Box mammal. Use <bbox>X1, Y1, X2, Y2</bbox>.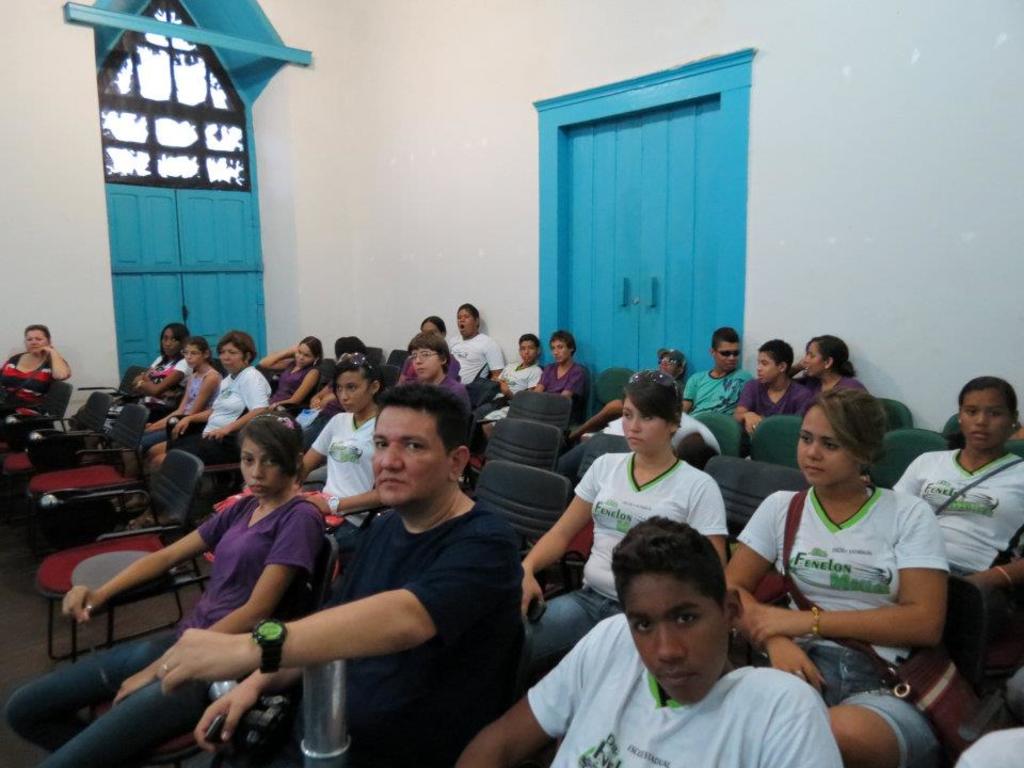
<bbox>889, 375, 1023, 649</bbox>.
